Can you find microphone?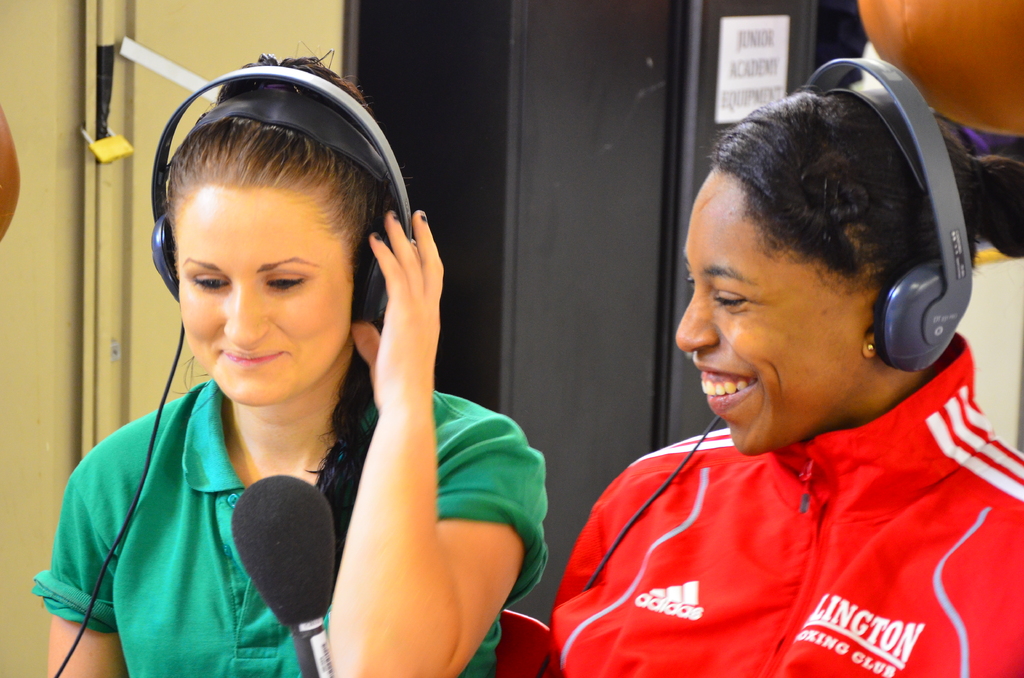
Yes, bounding box: 230/474/334/677.
